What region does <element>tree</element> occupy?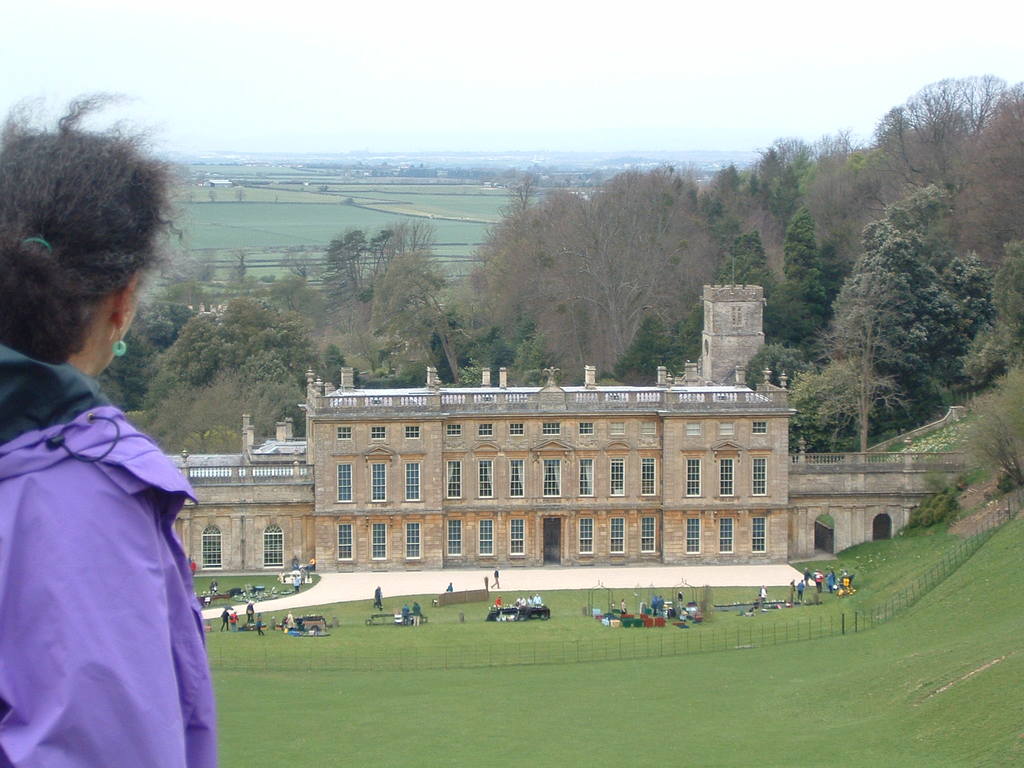
<region>744, 130, 852, 282</region>.
